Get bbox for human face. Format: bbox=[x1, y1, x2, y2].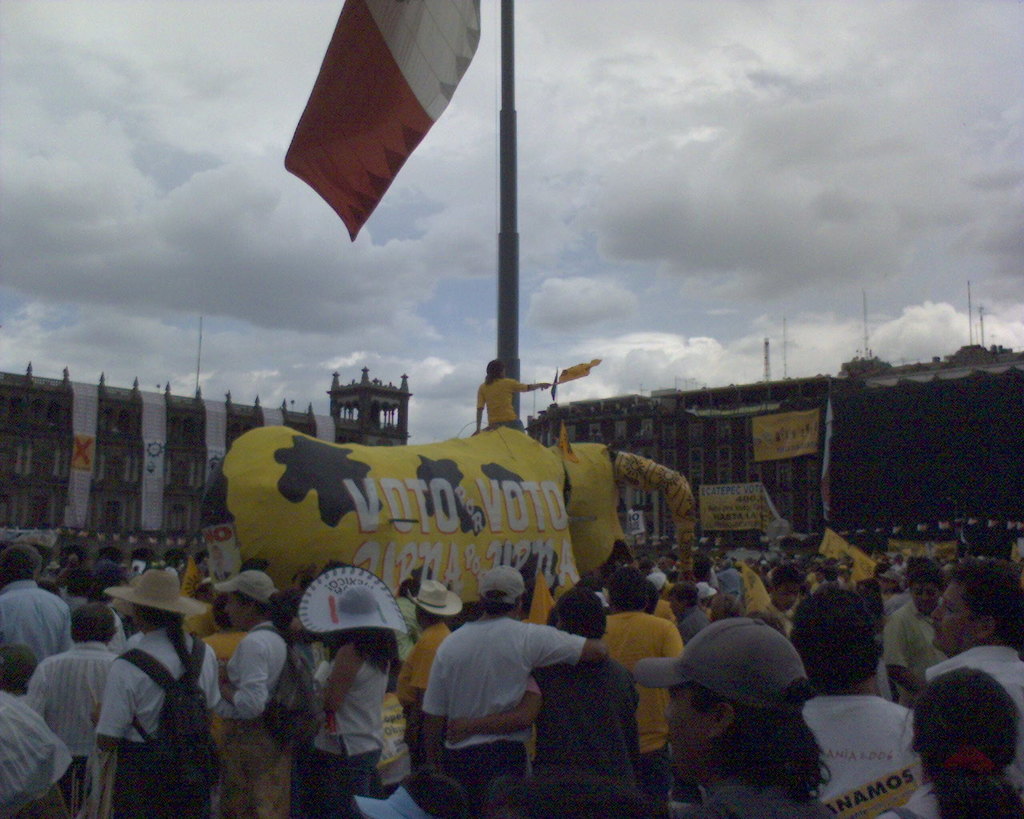
bbox=[934, 585, 975, 652].
